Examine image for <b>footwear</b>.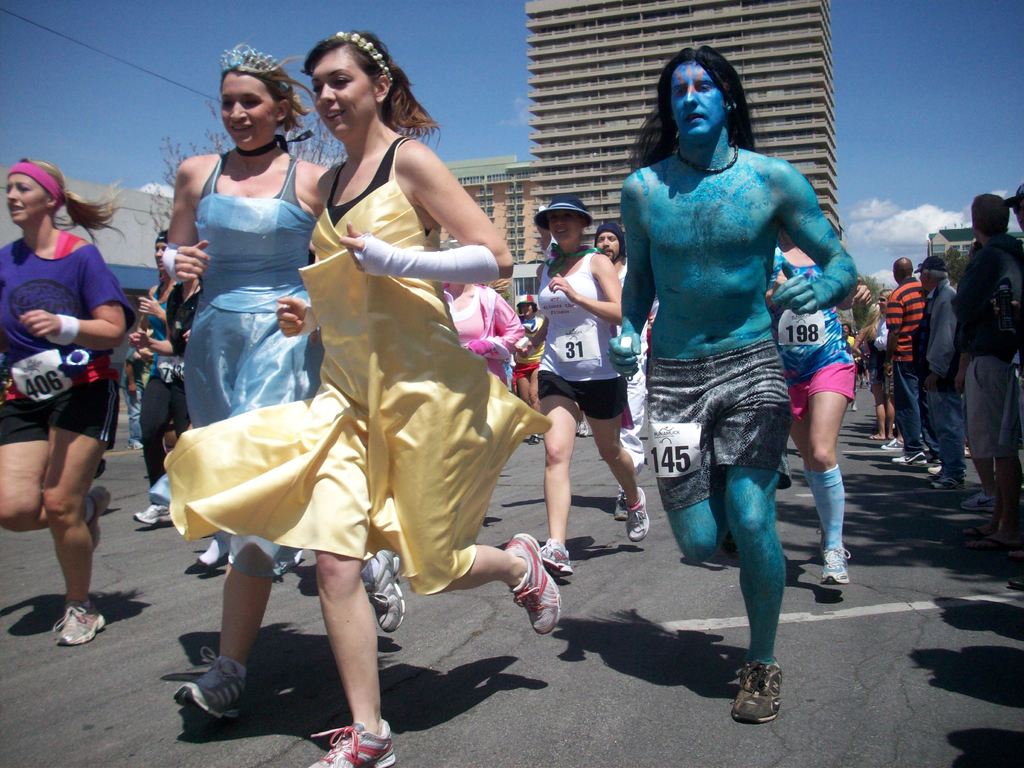
Examination result: box(894, 455, 925, 465).
